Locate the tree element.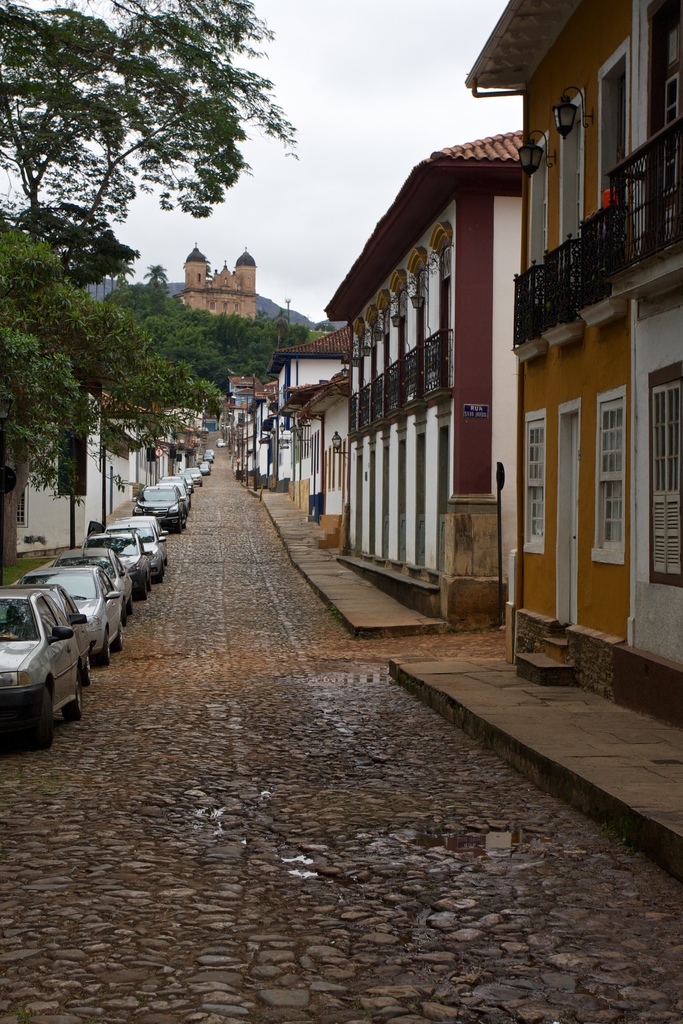
Element bbox: region(34, 189, 130, 287).
